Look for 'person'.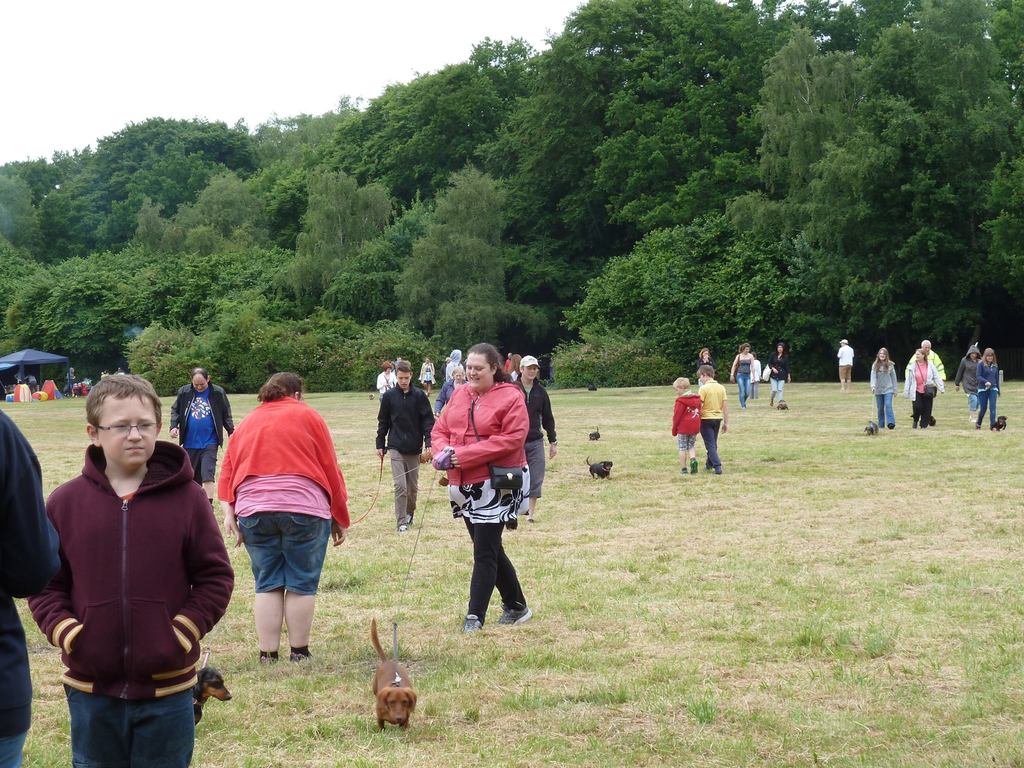
Found: Rect(24, 377, 238, 767).
